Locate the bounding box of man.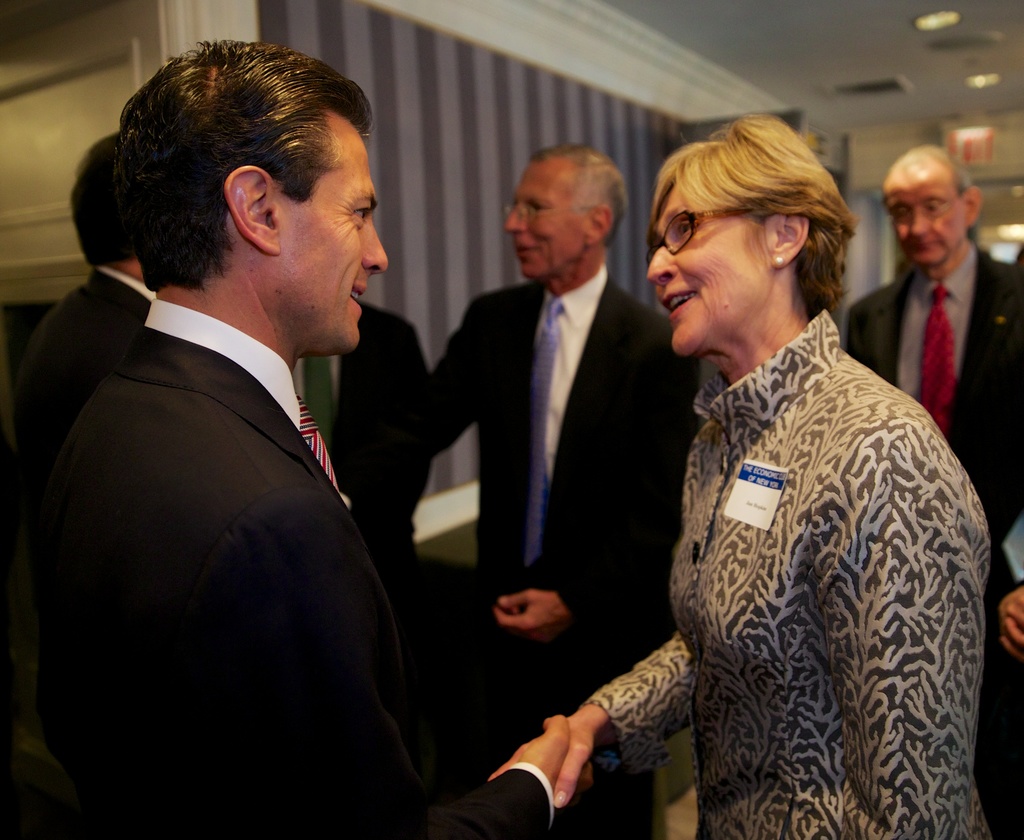
Bounding box: (x1=28, y1=42, x2=594, y2=839).
